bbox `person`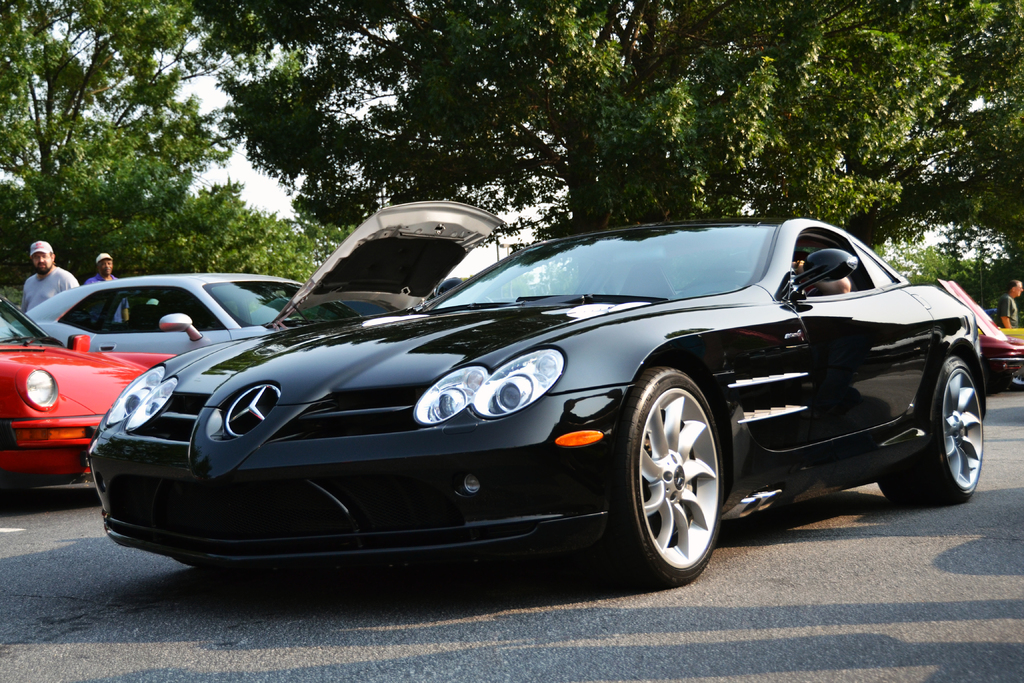
23/236/77/351
